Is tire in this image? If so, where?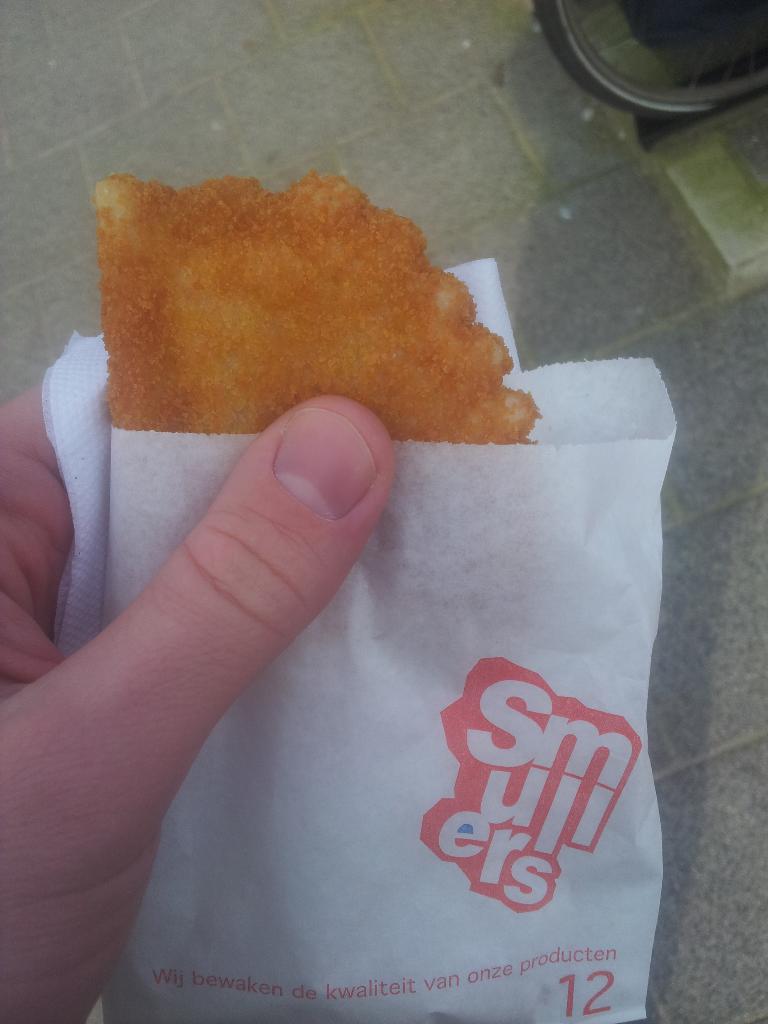
Yes, at [522, 1, 766, 118].
